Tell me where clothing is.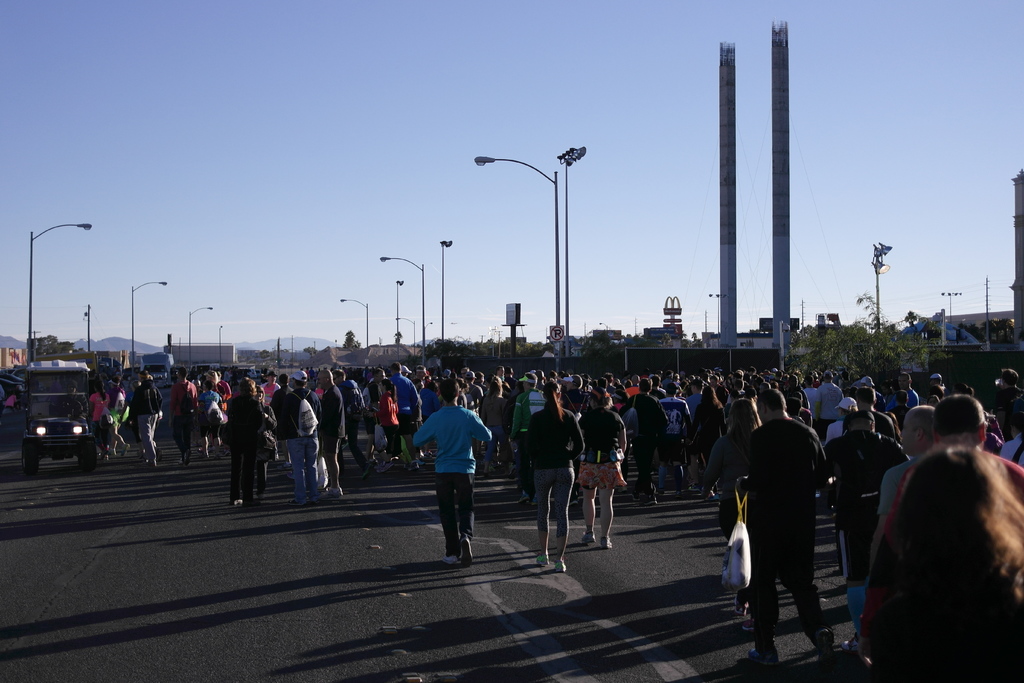
clothing is at x1=526, y1=403, x2=582, y2=465.
